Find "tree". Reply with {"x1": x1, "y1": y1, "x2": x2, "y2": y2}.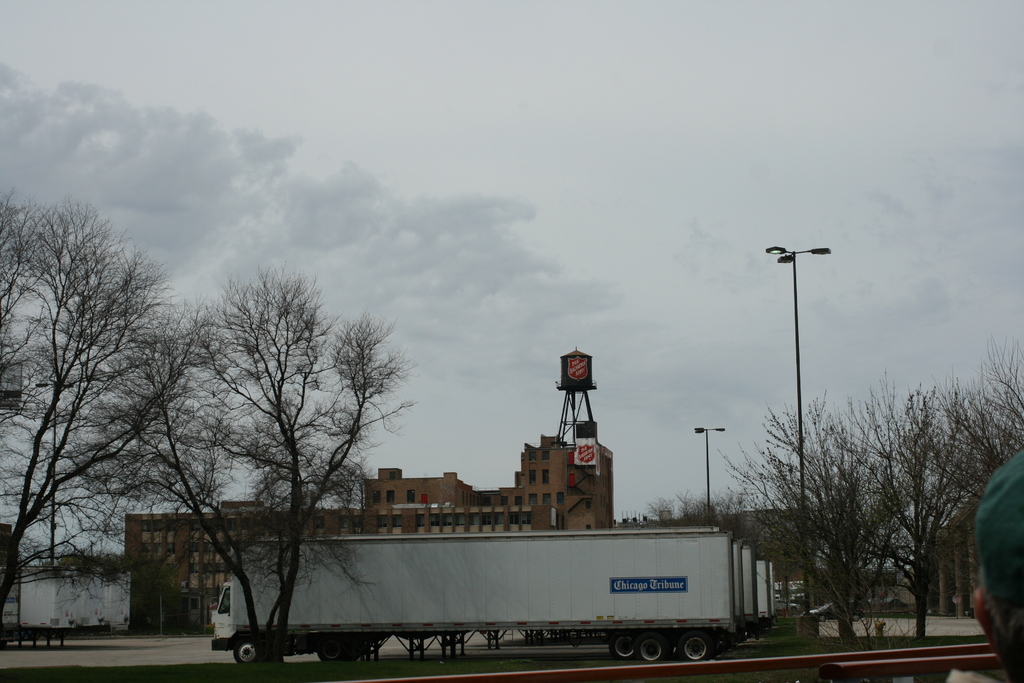
{"x1": 68, "y1": 261, "x2": 441, "y2": 663}.
